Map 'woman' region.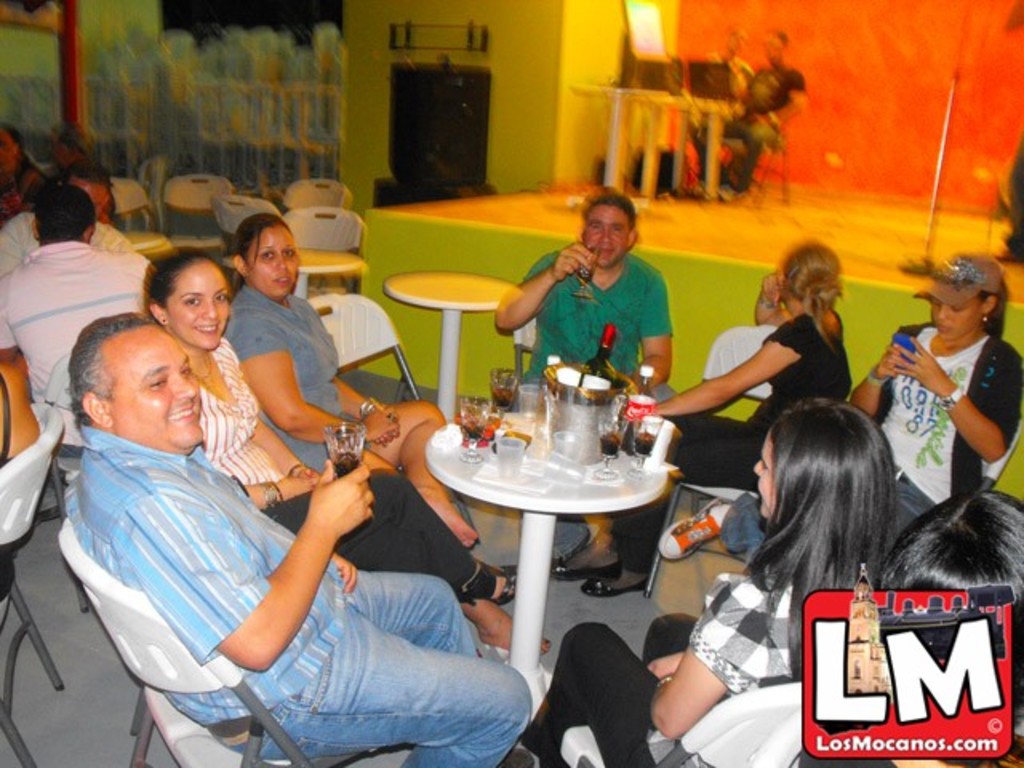
Mapped to box=[139, 250, 550, 656].
